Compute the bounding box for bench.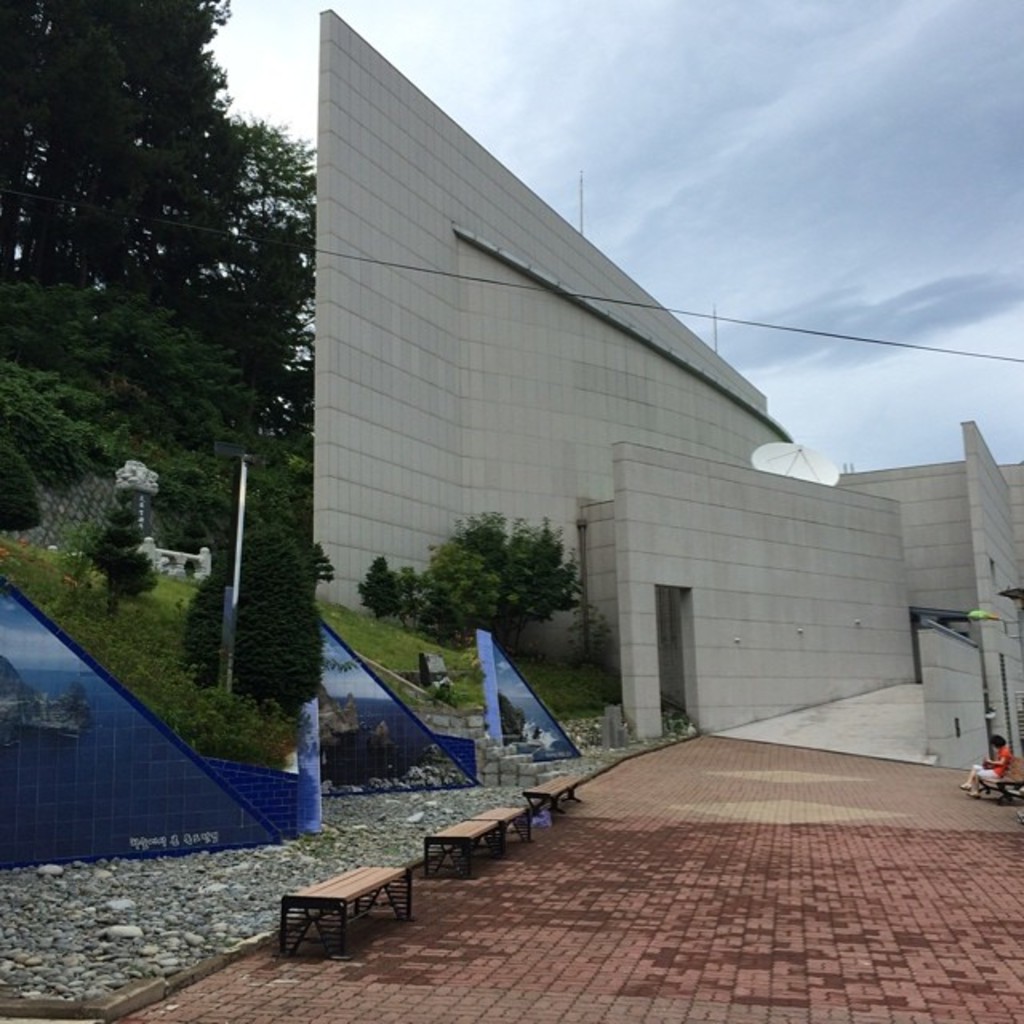
421, 816, 499, 874.
